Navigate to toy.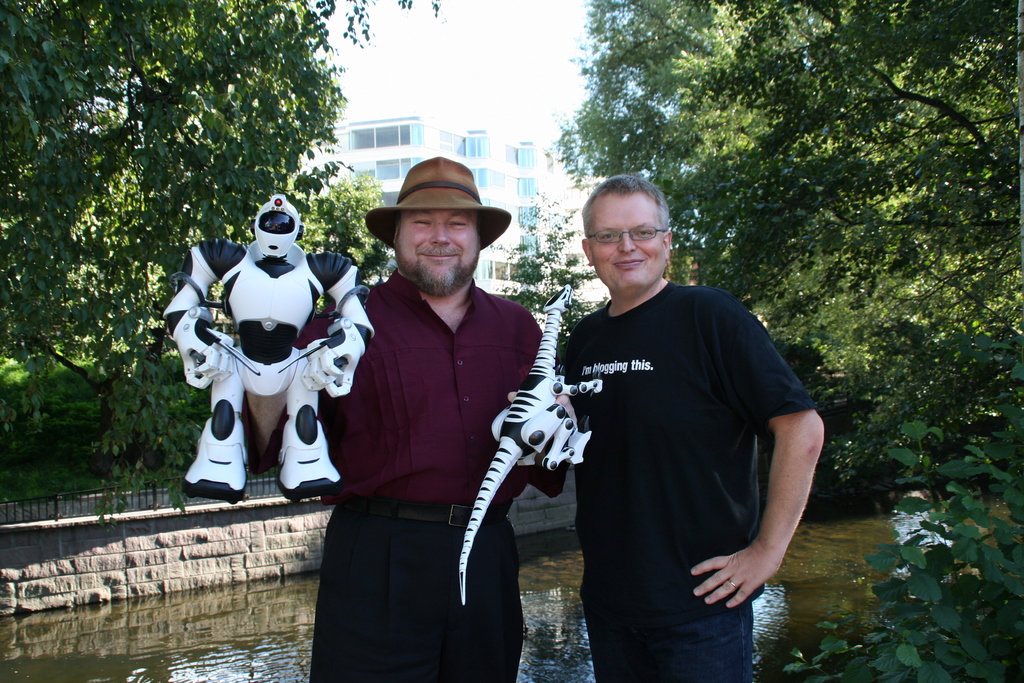
Navigation target: [458, 283, 600, 605].
